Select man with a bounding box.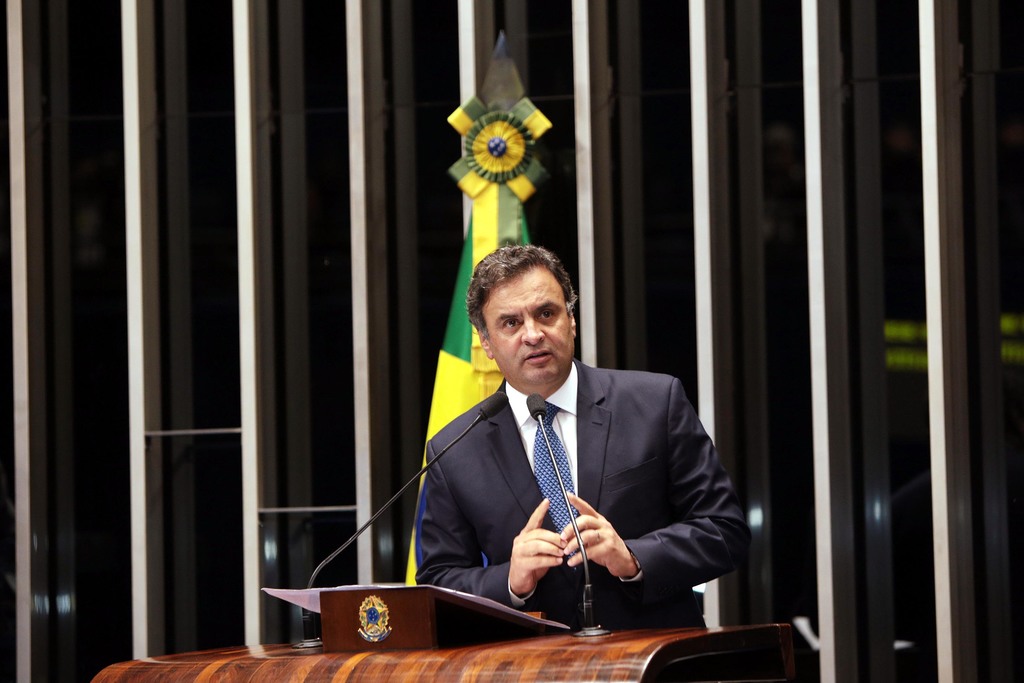
<region>415, 244, 756, 633</region>.
